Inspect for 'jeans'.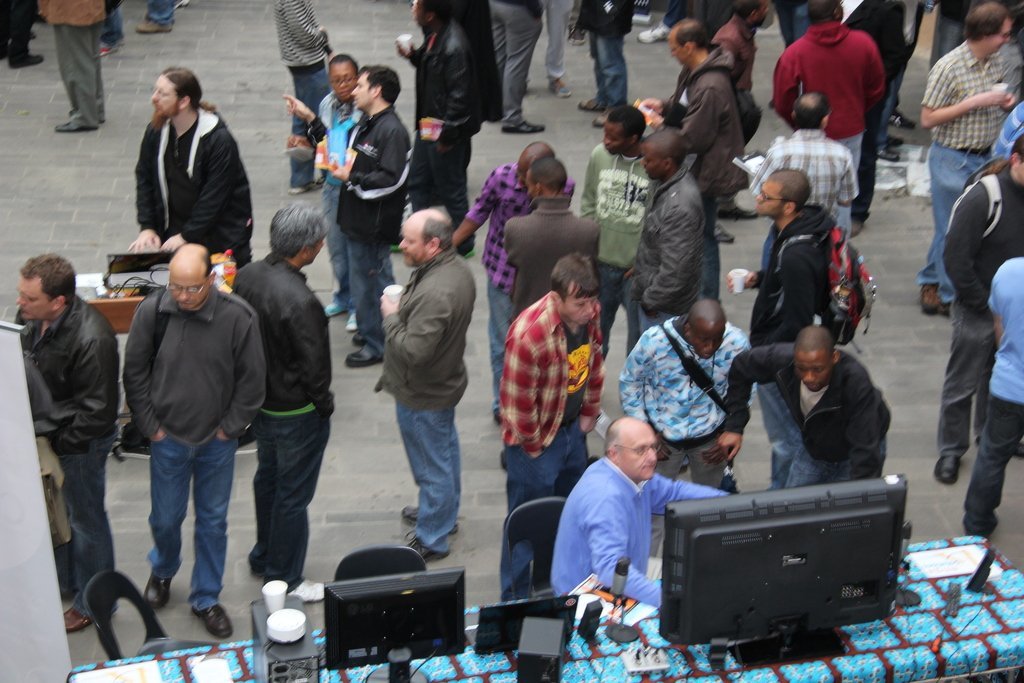
Inspection: x1=289 y1=55 x2=336 y2=182.
